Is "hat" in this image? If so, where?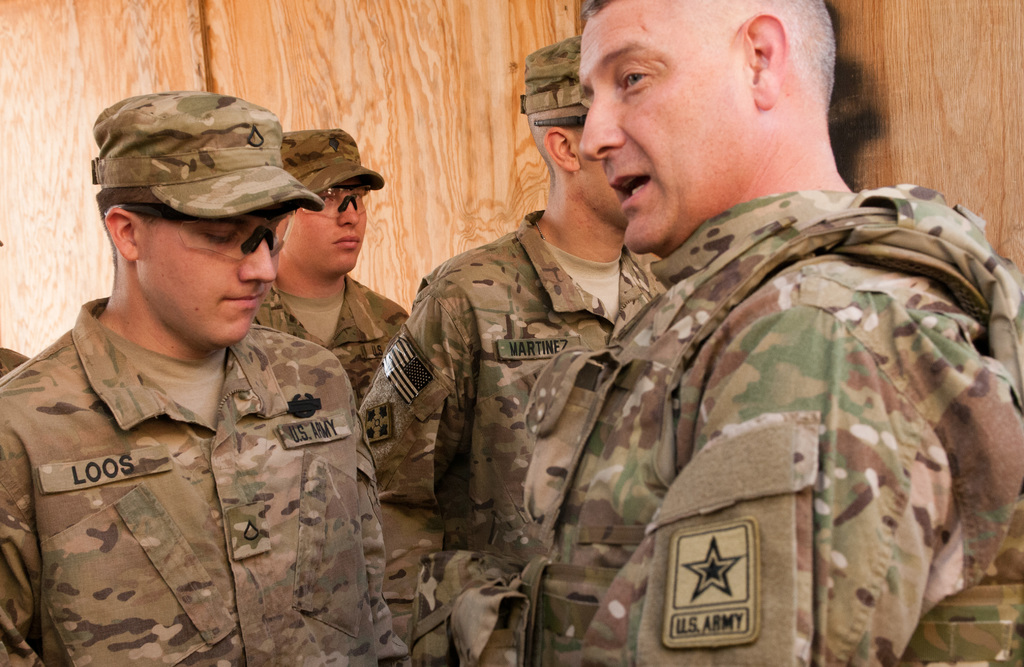
Yes, at bbox(281, 129, 385, 200).
